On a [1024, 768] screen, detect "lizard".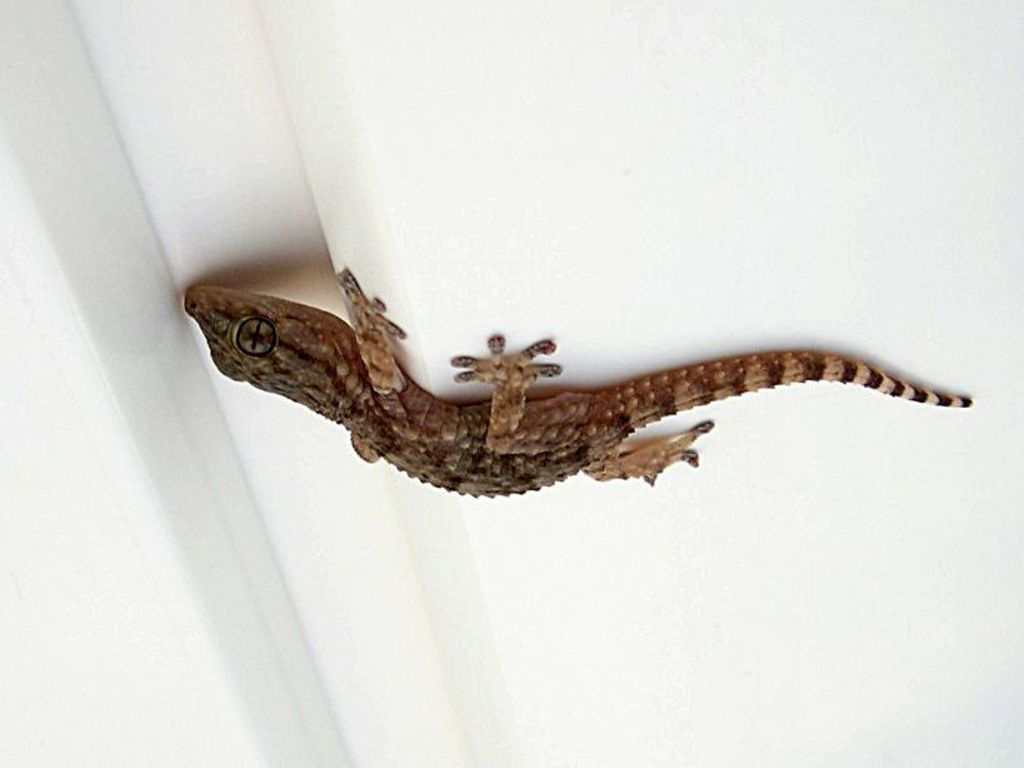
locate(183, 265, 970, 503).
